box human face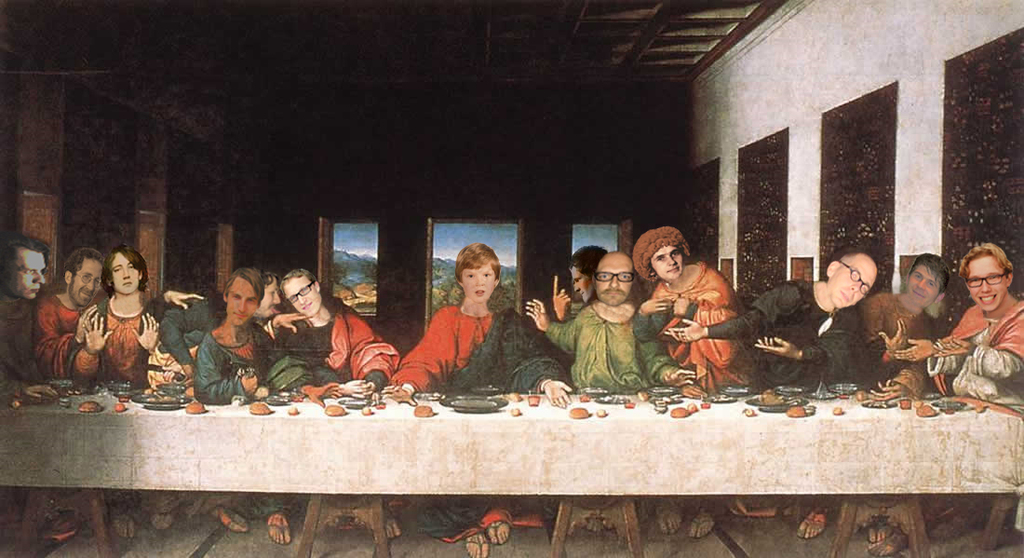
Rect(655, 243, 684, 279)
